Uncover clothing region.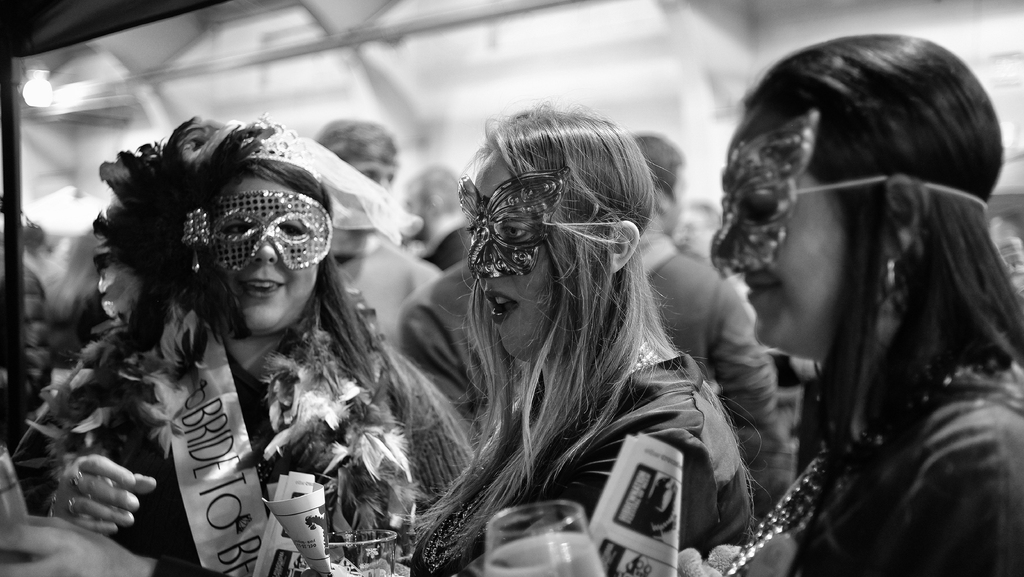
Uncovered: region(83, 288, 477, 576).
